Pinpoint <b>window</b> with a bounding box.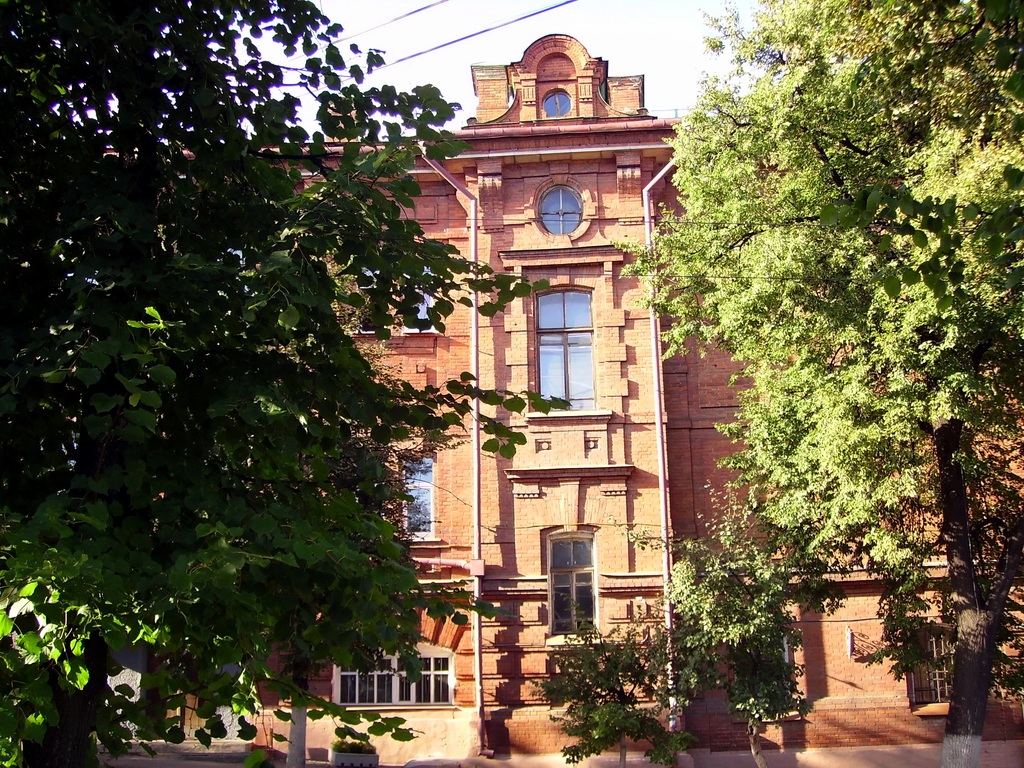
<region>332, 634, 454, 704</region>.
